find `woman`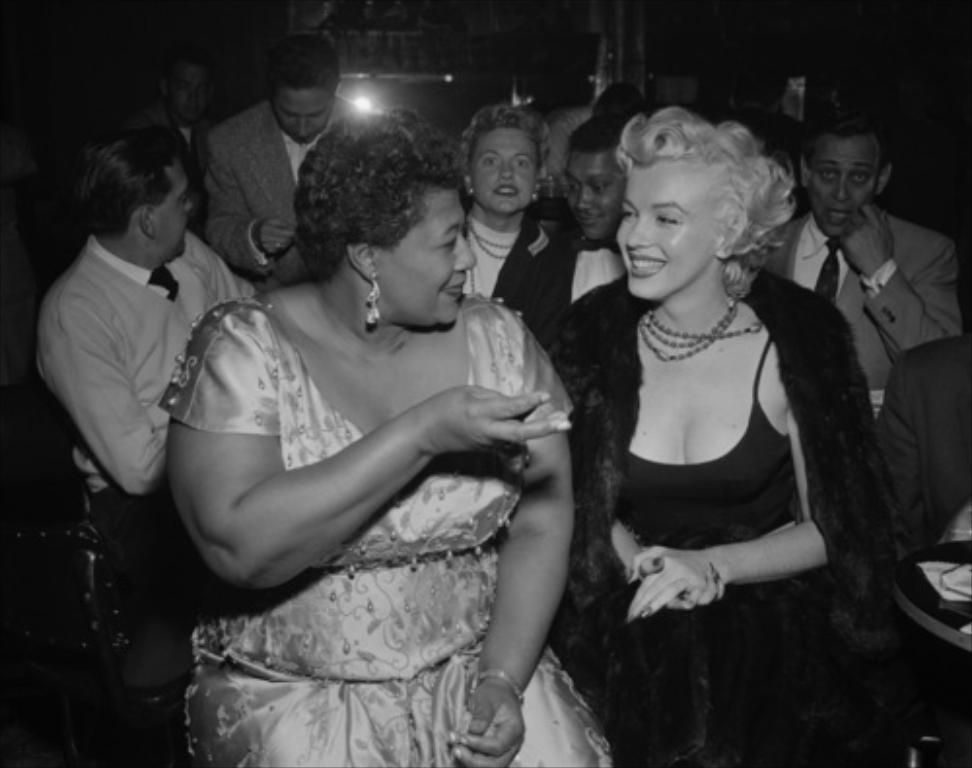
[x1=457, y1=95, x2=608, y2=331]
